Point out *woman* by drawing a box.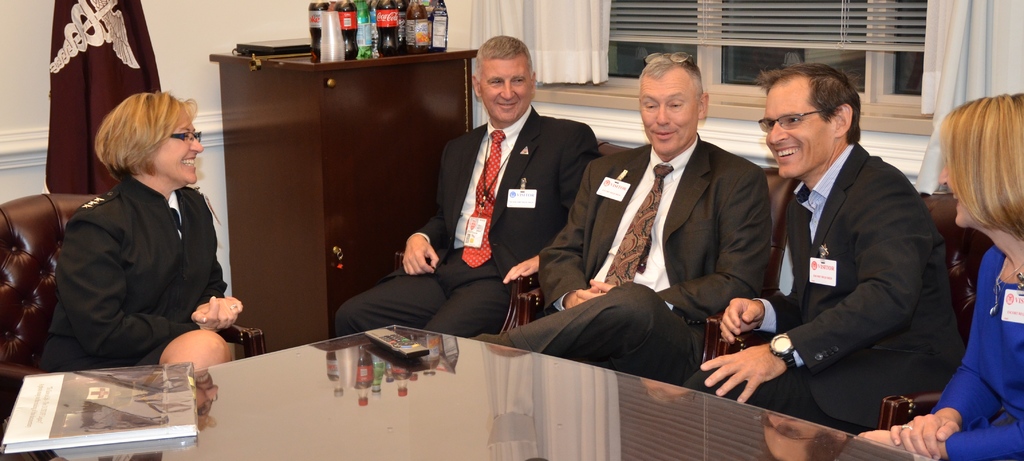
left=50, top=69, right=241, bottom=384.
